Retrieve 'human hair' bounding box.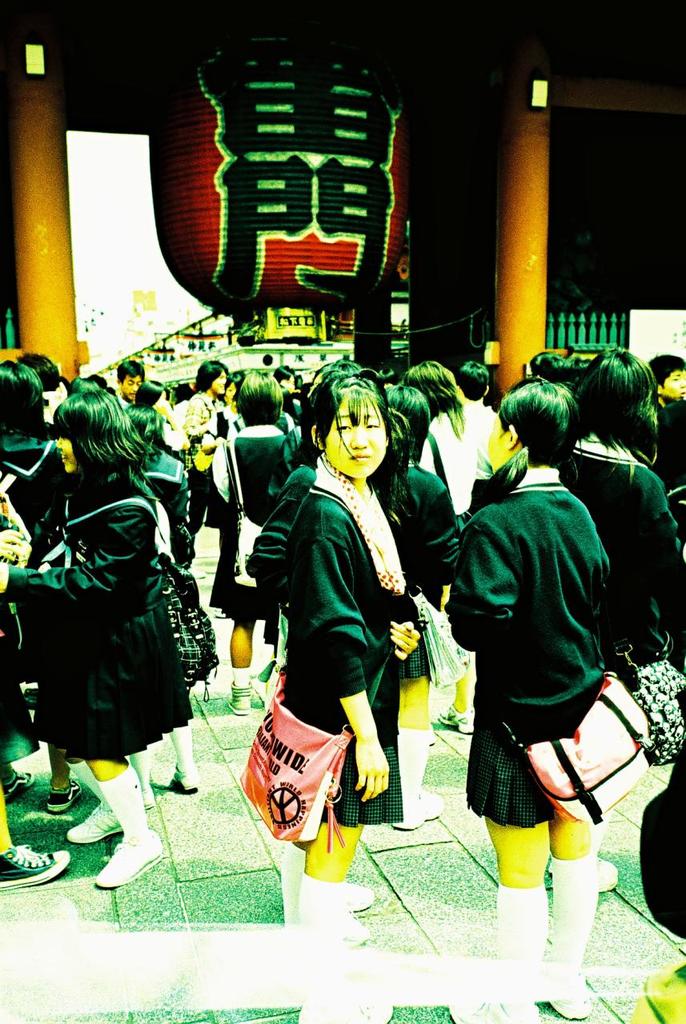
Bounding box: select_region(196, 361, 233, 398).
